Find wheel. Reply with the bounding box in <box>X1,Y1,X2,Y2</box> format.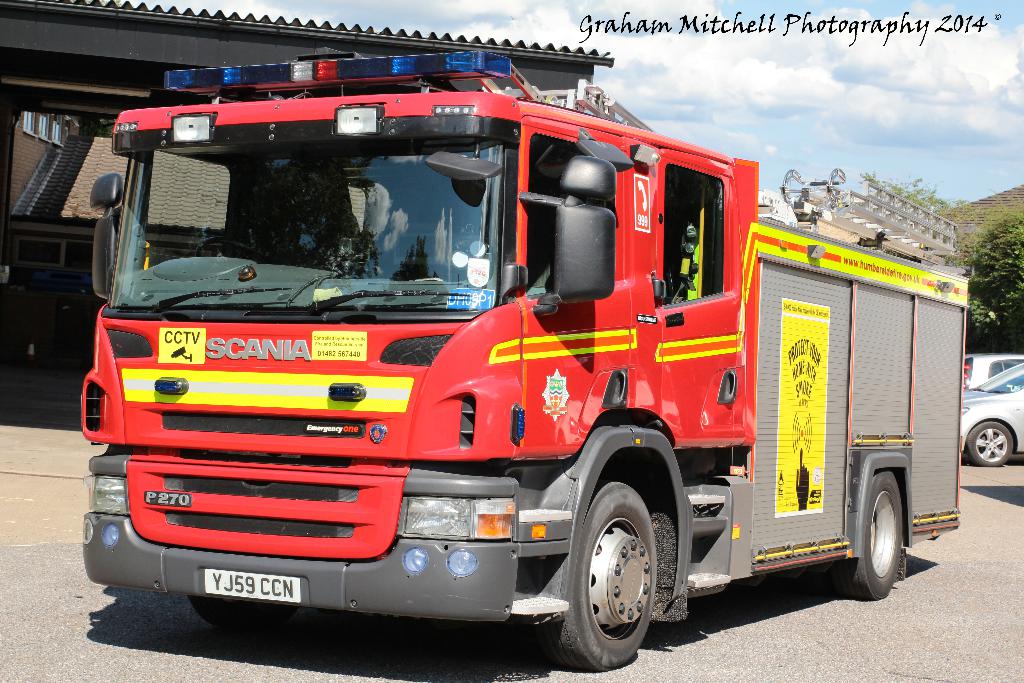
<box>564,486,677,663</box>.
